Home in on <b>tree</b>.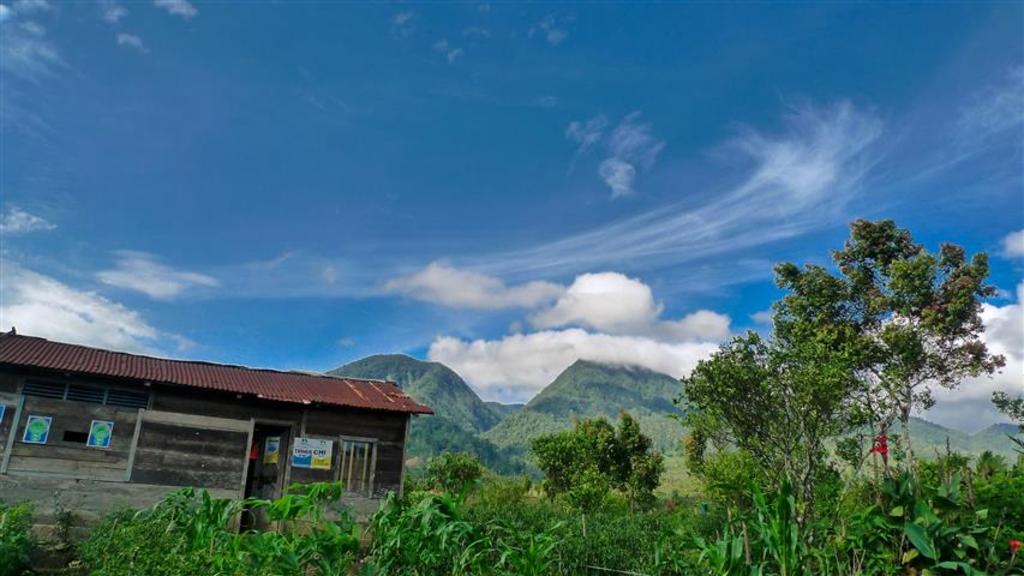
Homed in at [675, 212, 1011, 546].
